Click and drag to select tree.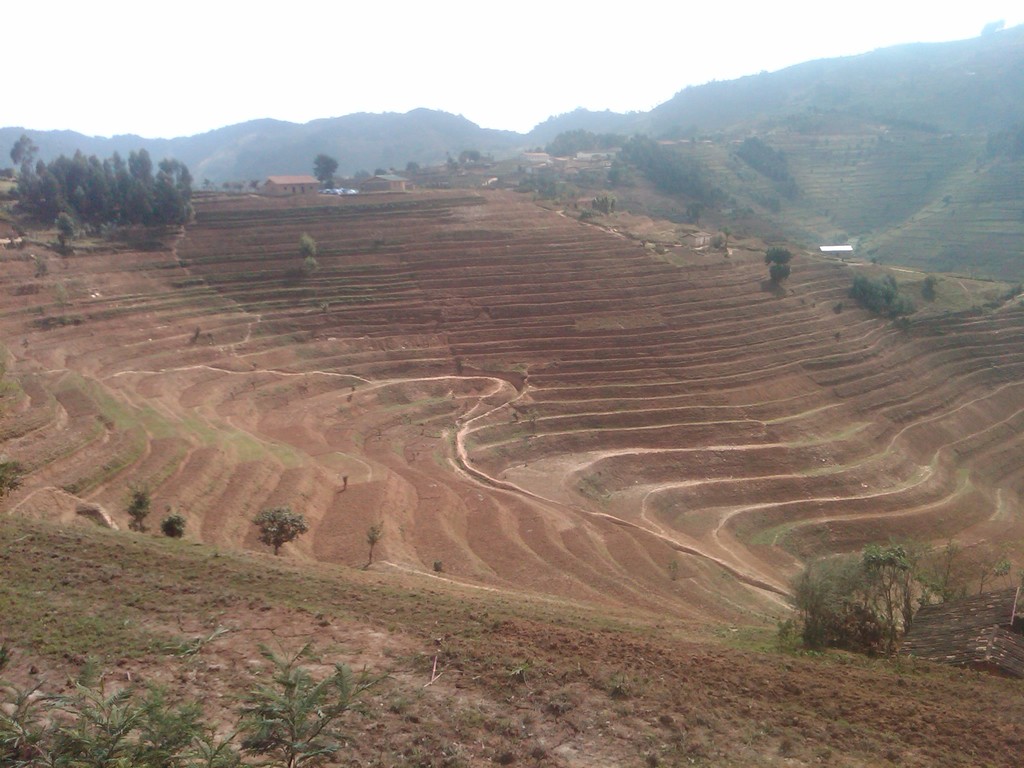
Selection: (left=925, top=274, right=941, bottom=305).
